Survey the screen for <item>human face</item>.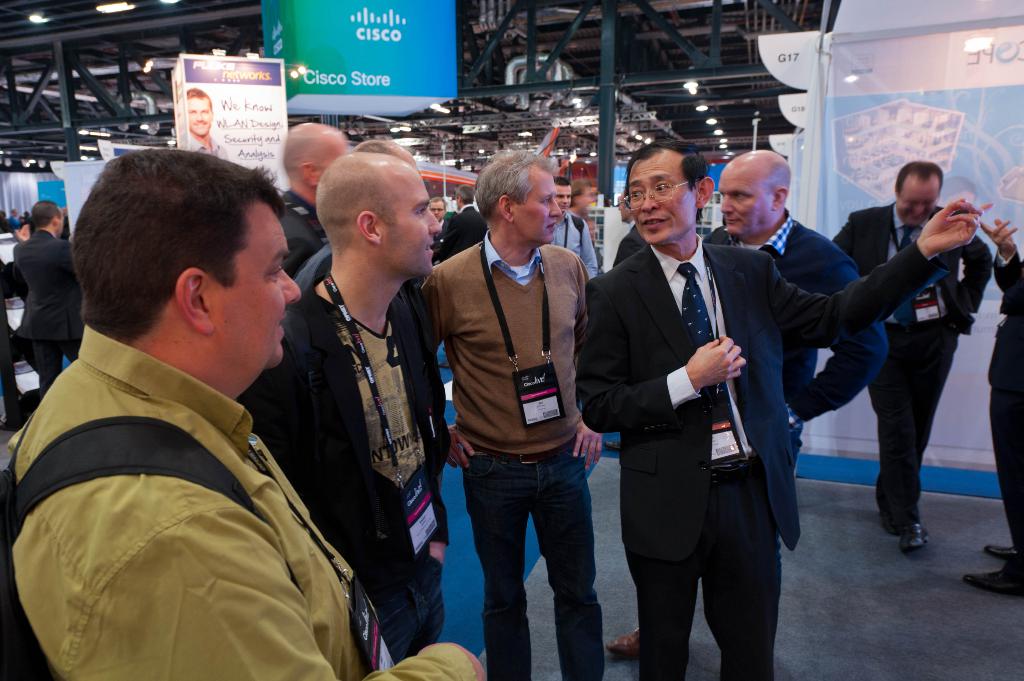
Survey found: 323 140 350 172.
